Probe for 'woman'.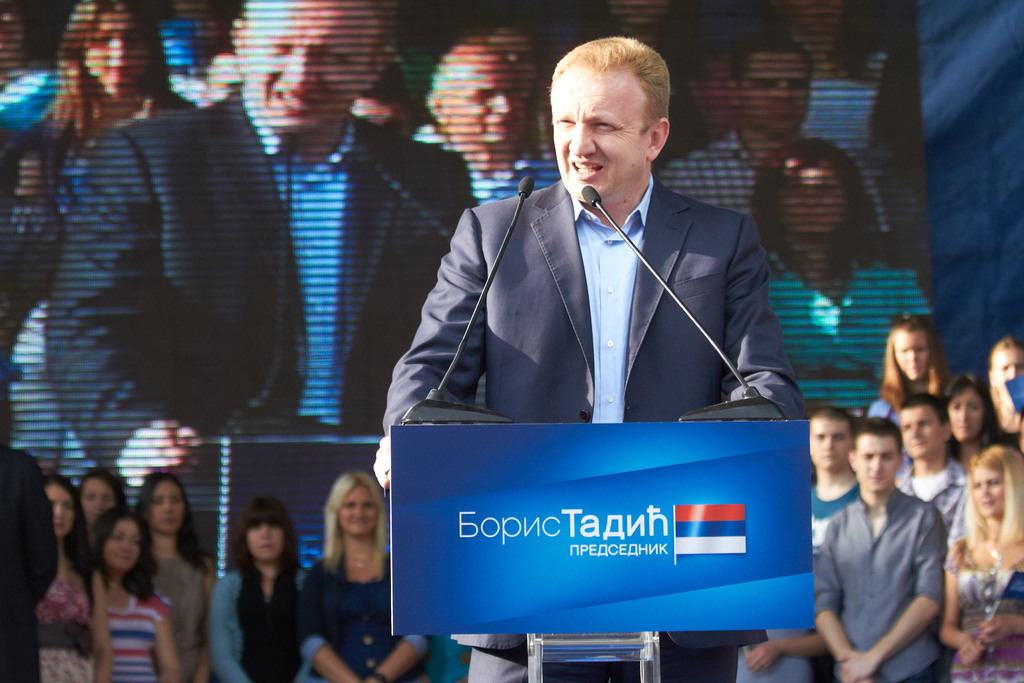
Probe result: [64, 470, 135, 577].
